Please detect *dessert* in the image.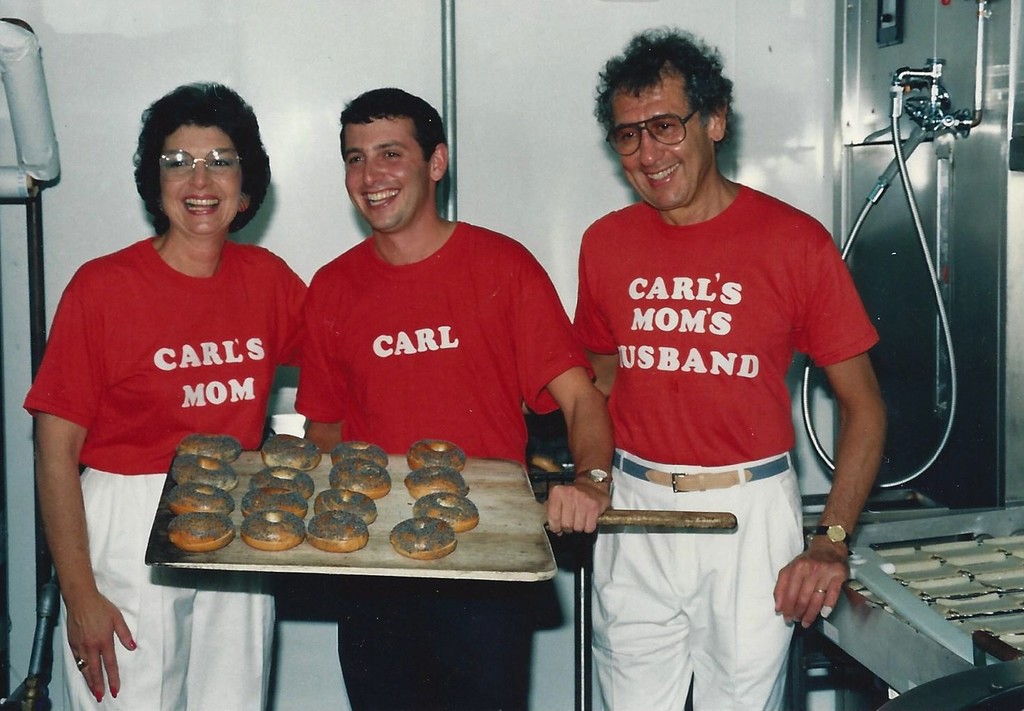
{"x1": 323, "y1": 458, "x2": 393, "y2": 504}.
